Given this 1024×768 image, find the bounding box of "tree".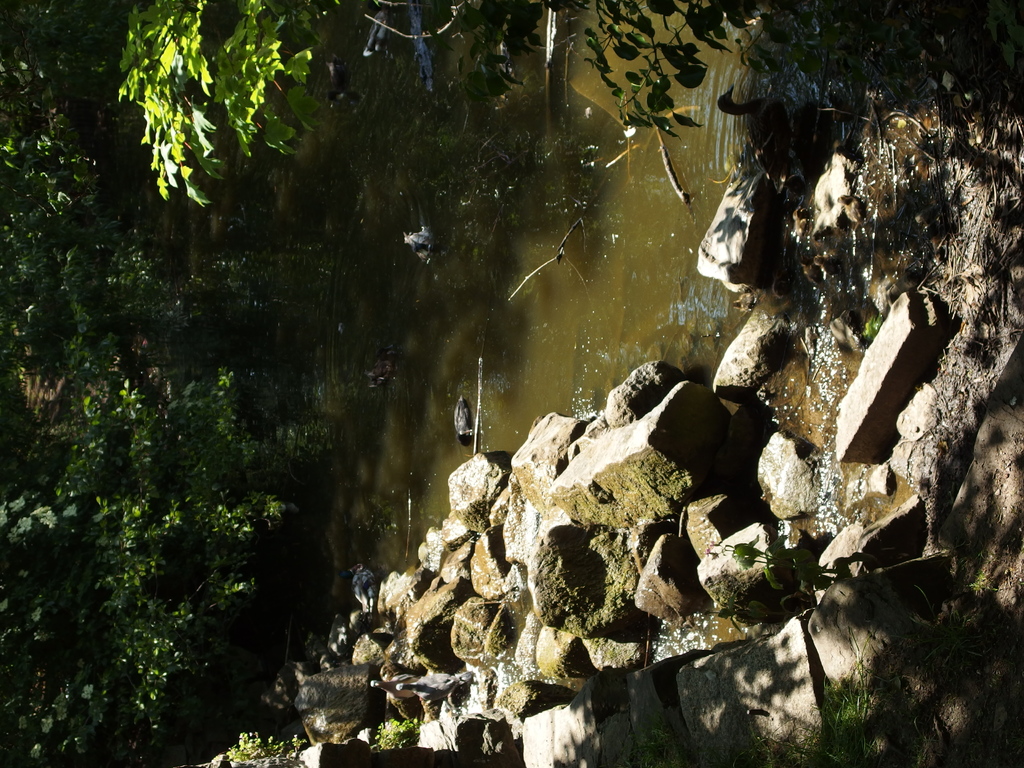
box=[0, 0, 922, 767].
